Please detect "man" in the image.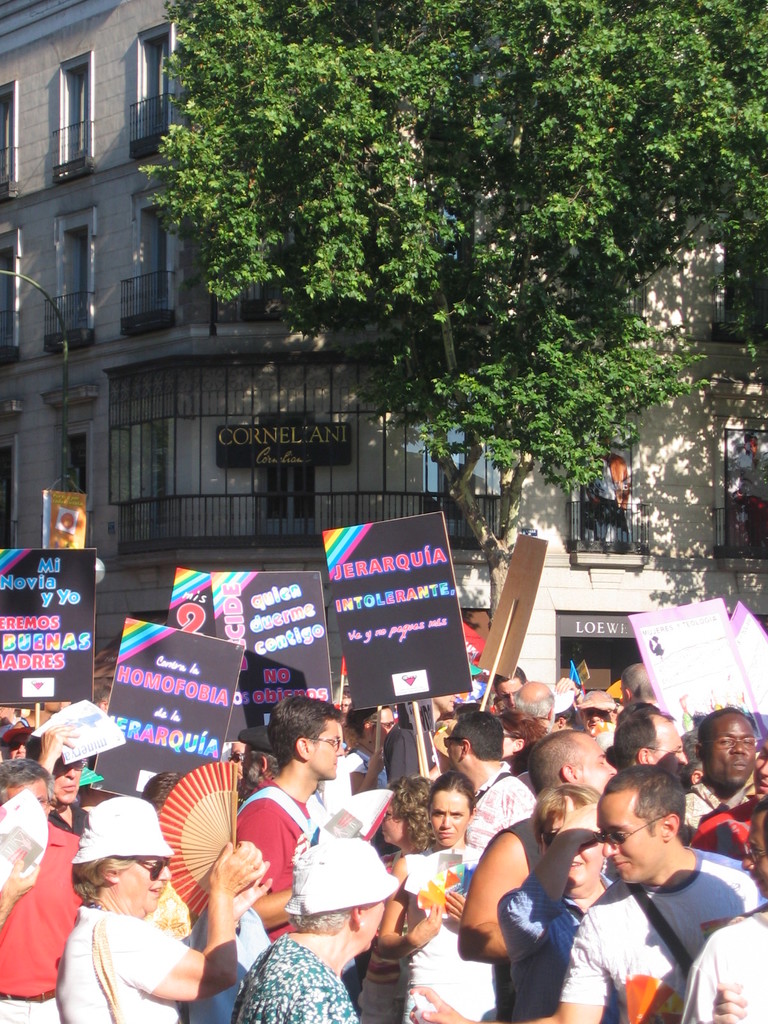
pyautogui.locateOnScreen(515, 682, 558, 731).
